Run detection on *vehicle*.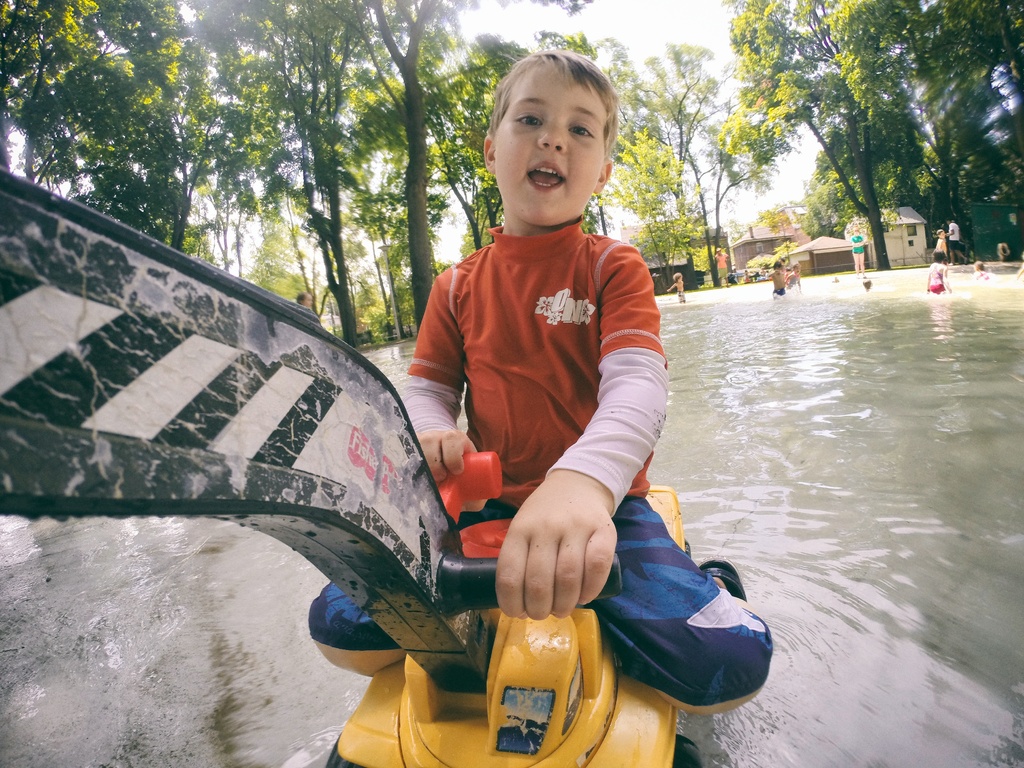
Result: (left=0, top=167, right=705, bottom=767).
